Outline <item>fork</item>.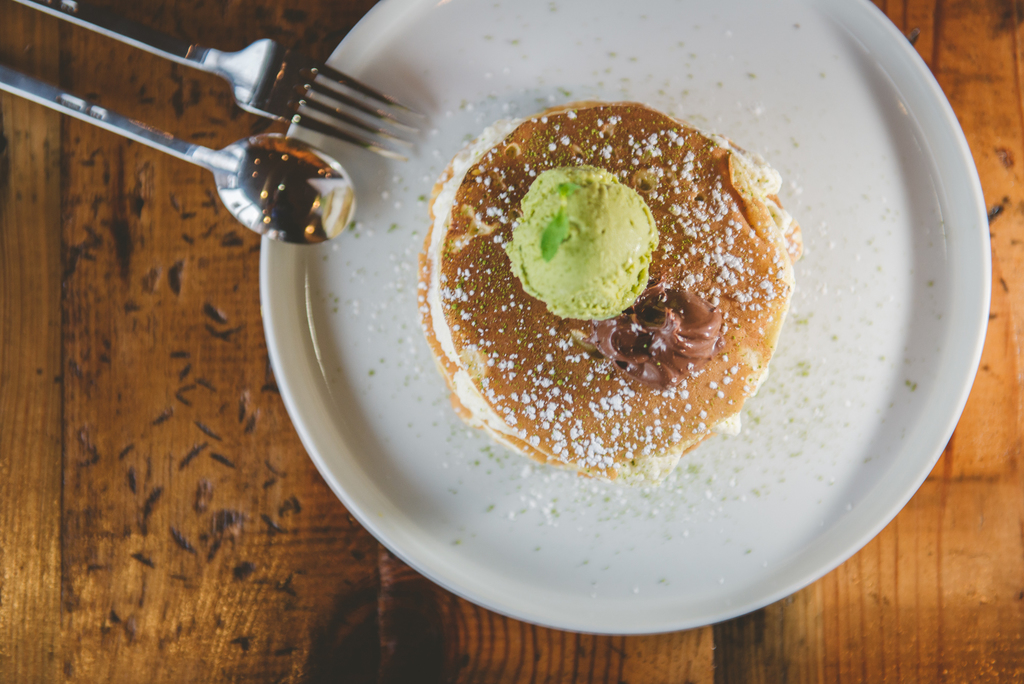
Outline: rect(9, 0, 428, 157).
